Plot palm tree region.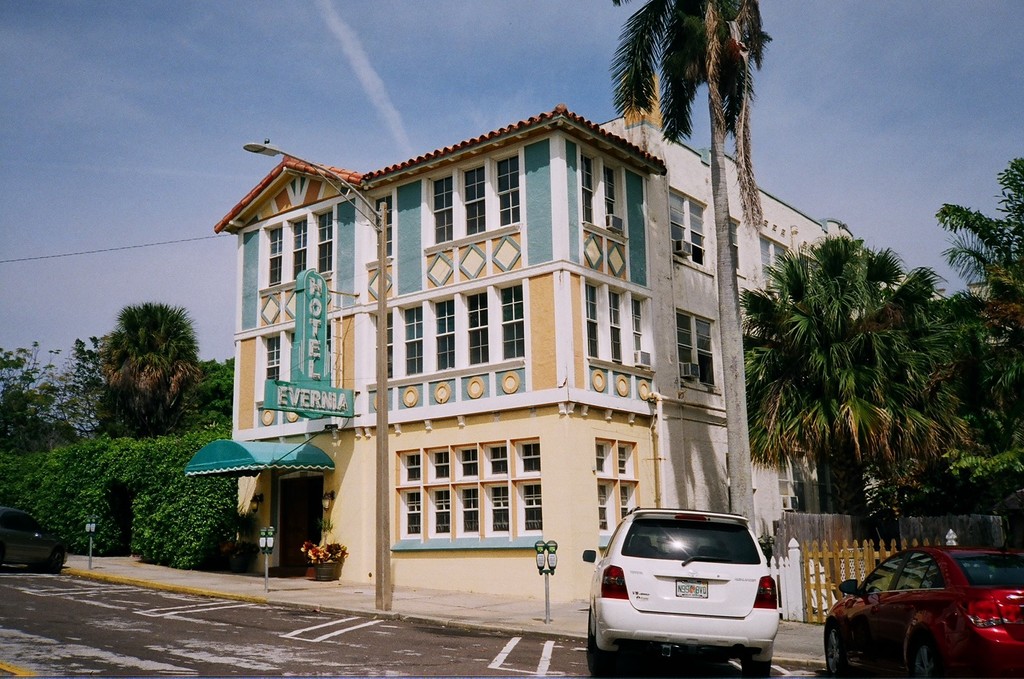
Plotted at bbox=(743, 158, 1023, 556).
